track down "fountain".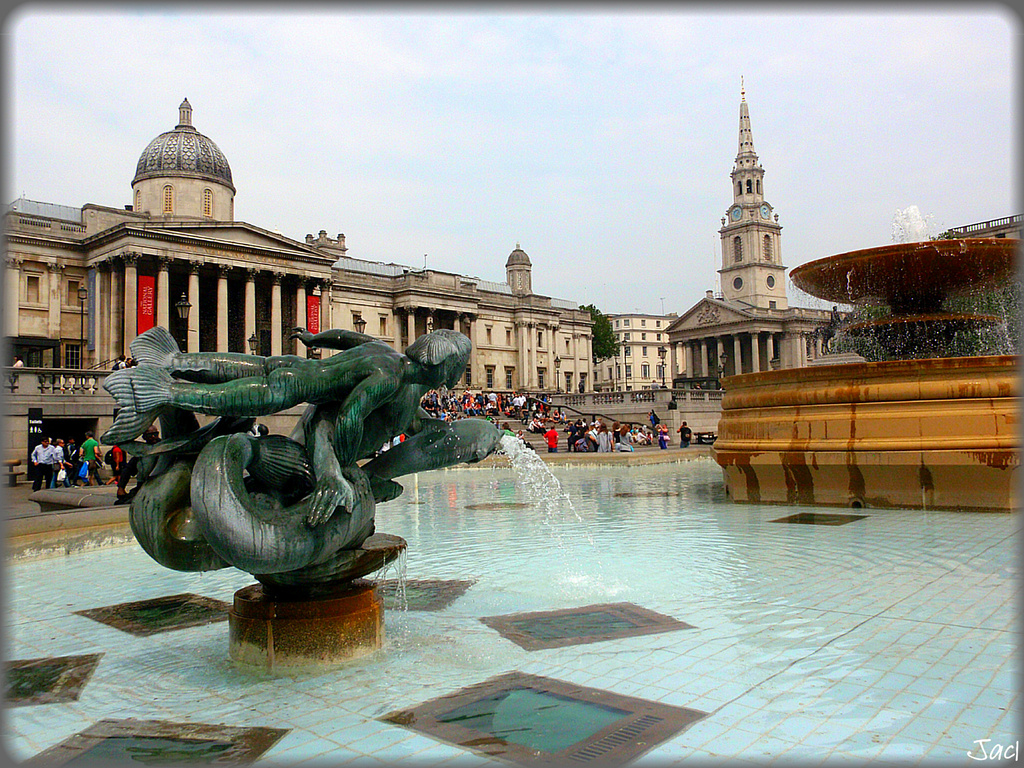
Tracked to 57,163,830,688.
